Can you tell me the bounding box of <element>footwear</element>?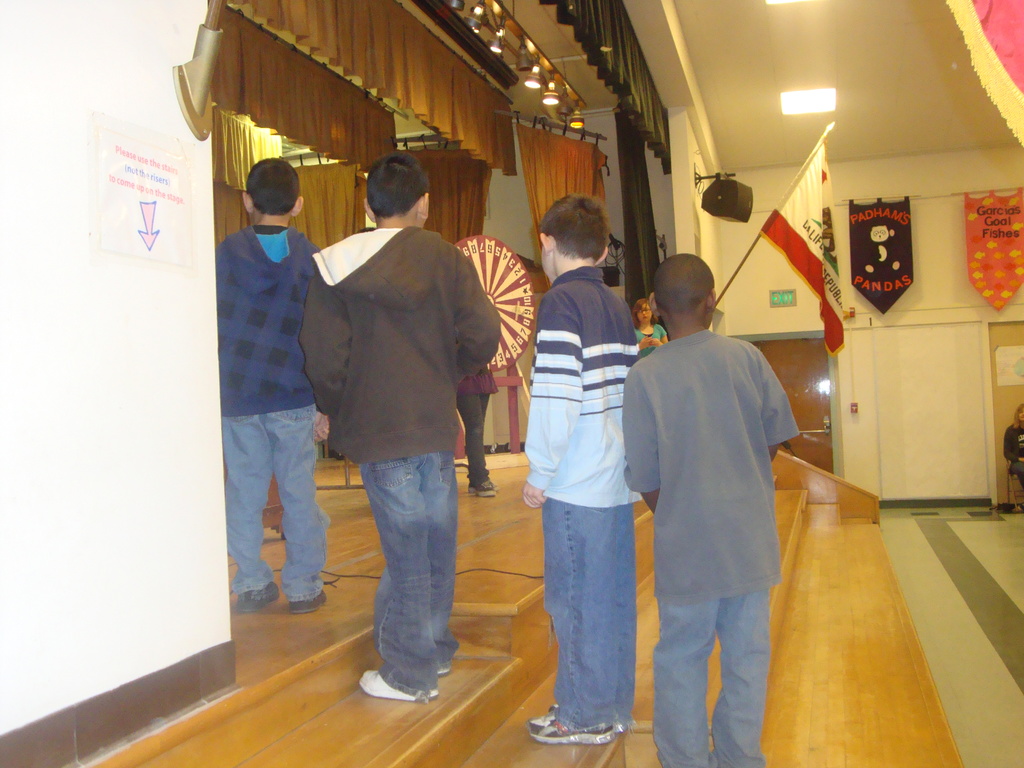
region(467, 476, 497, 497).
